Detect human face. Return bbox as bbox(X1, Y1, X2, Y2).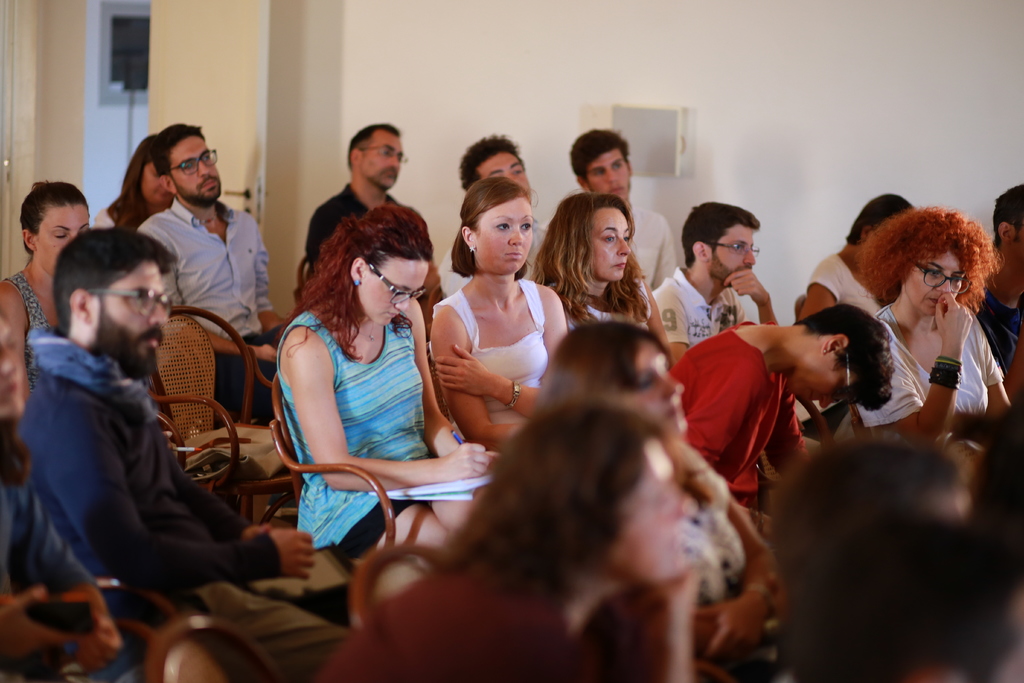
bbox(586, 206, 631, 283).
